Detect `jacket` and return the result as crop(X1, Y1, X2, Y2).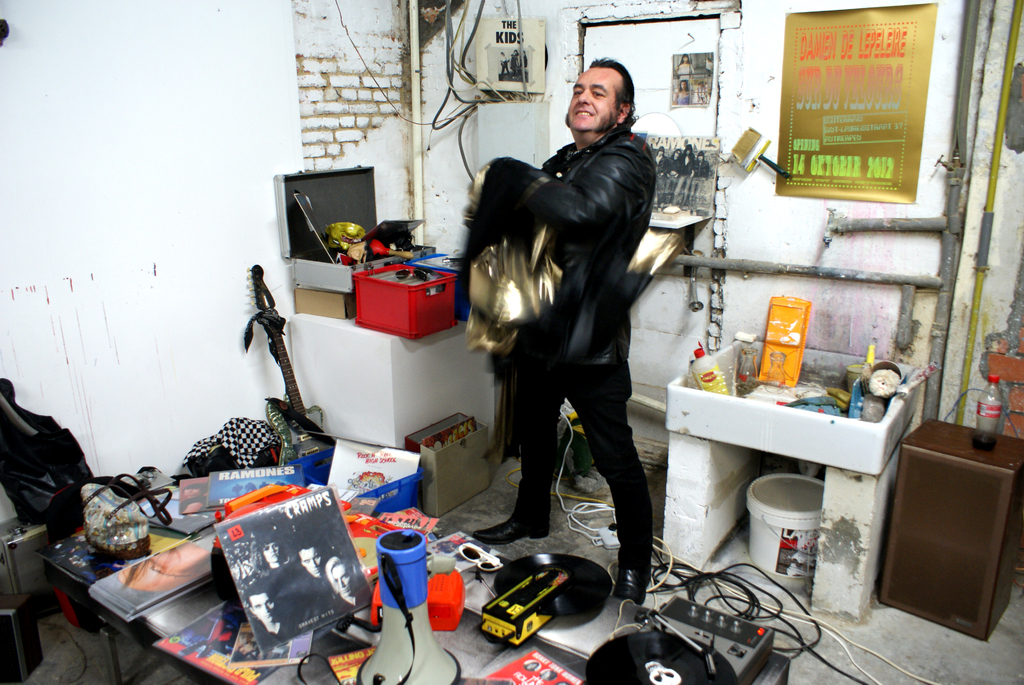
crop(451, 118, 657, 336).
